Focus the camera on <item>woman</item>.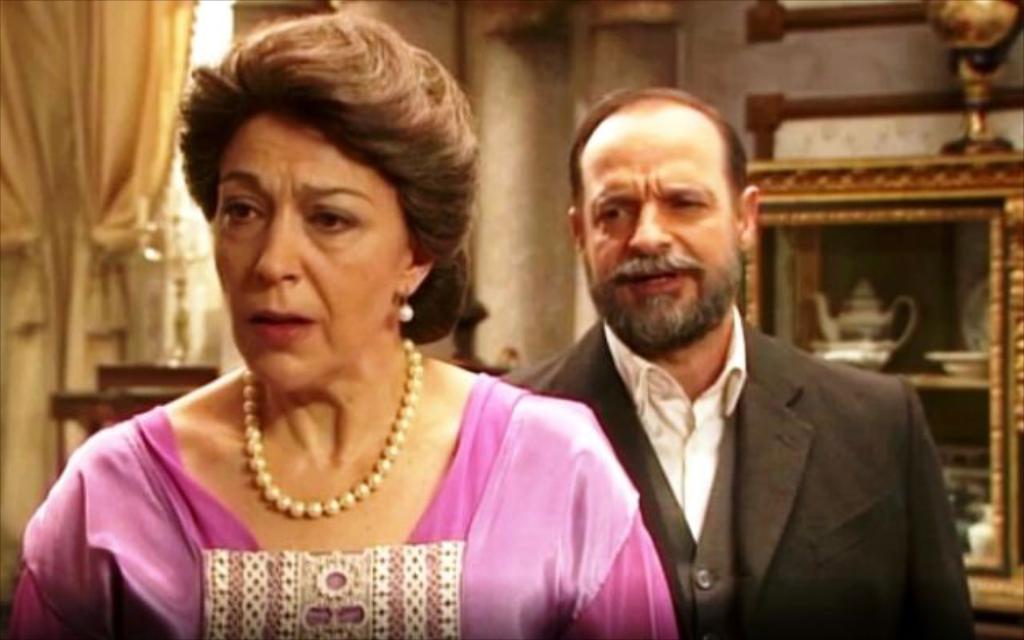
Focus region: box(5, 13, 678, 638).
